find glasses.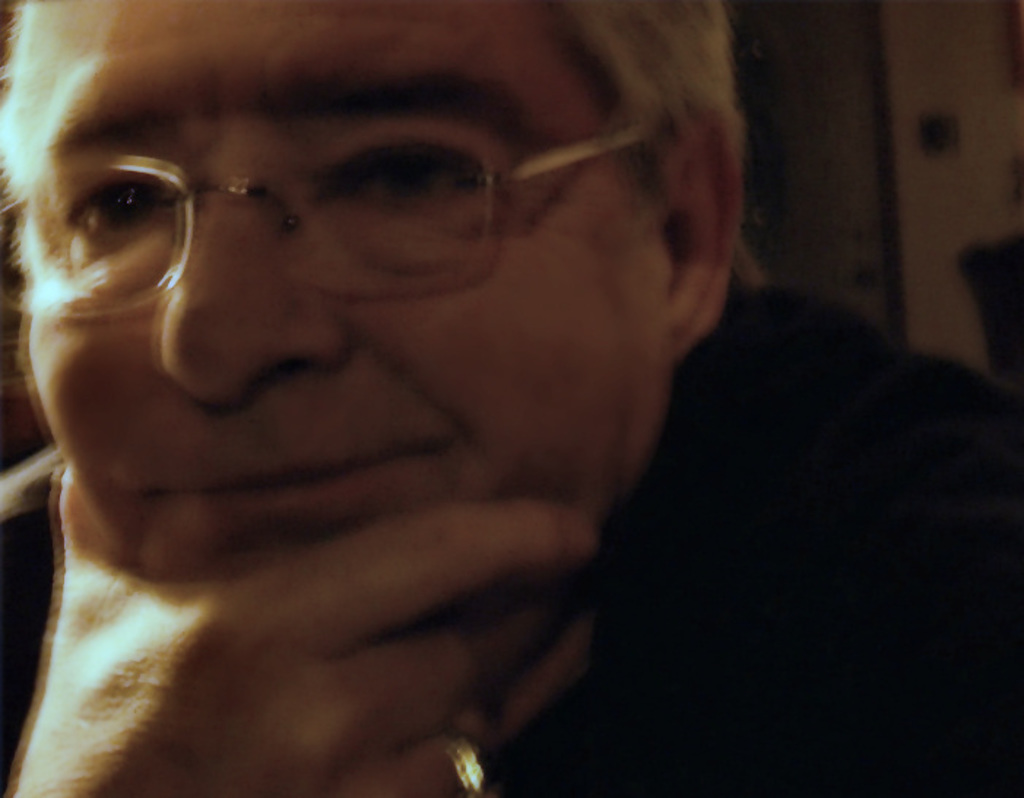
x1=0, y1=101, x2=687, y2=320.
